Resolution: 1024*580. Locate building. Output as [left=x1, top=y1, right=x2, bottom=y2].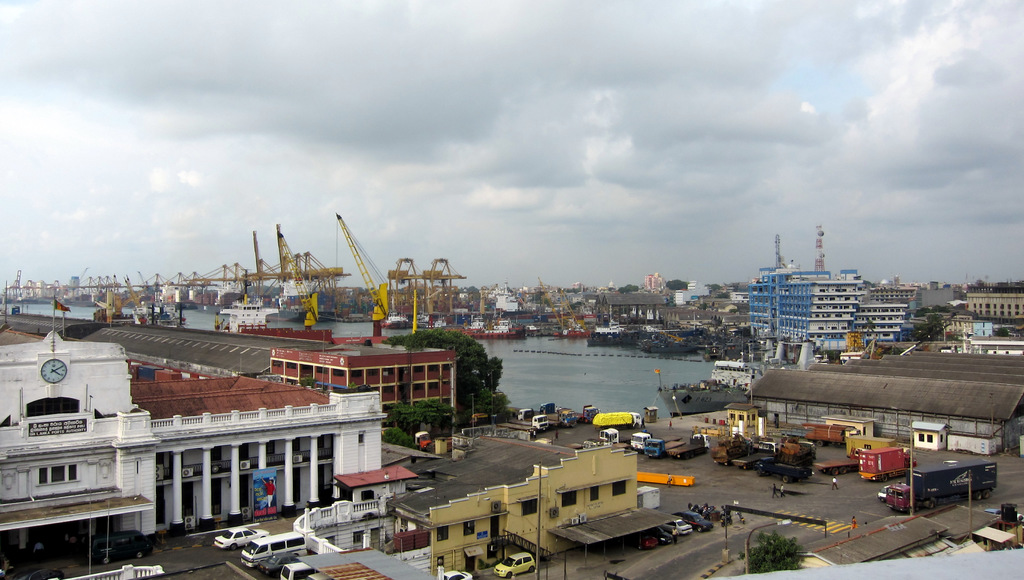
[left=380, top=432, right=641, bottom=572].
